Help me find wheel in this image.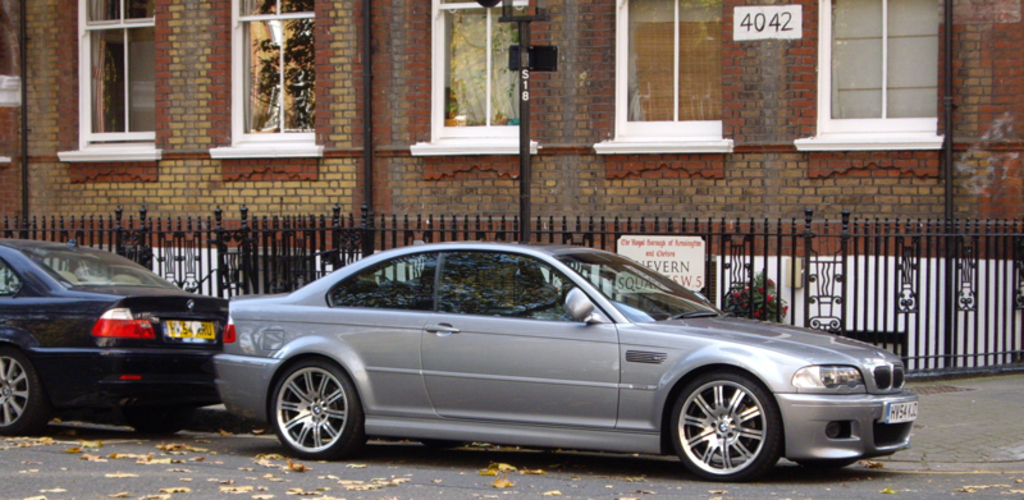
Found it: 794:458:855:474.
